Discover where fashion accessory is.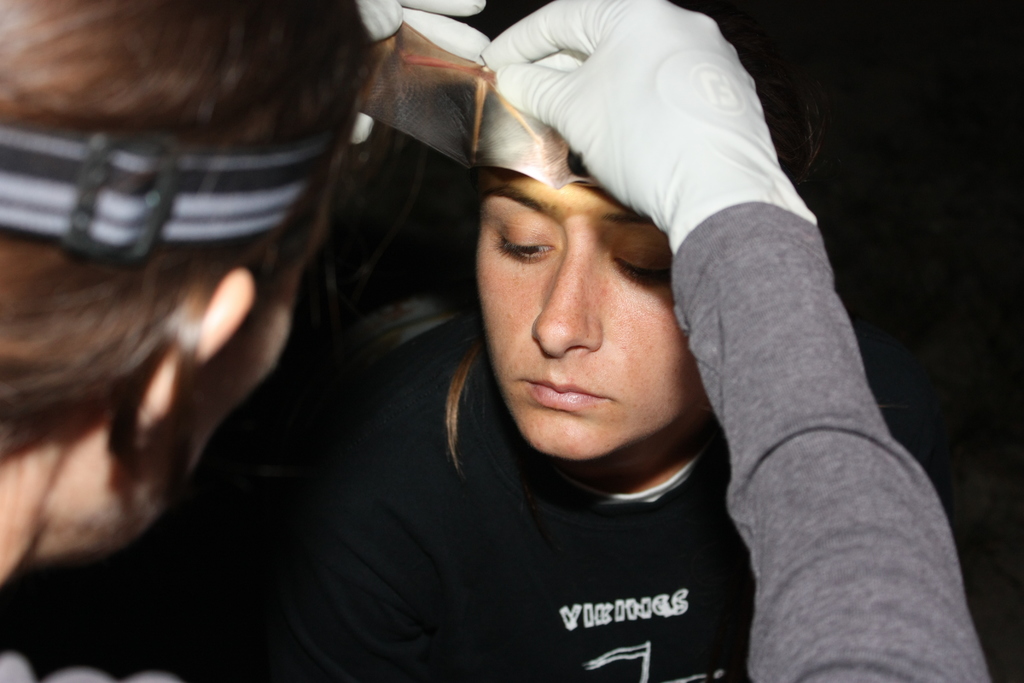
Discovered at <bbox>355, 0, 488, 63</bbox>.
